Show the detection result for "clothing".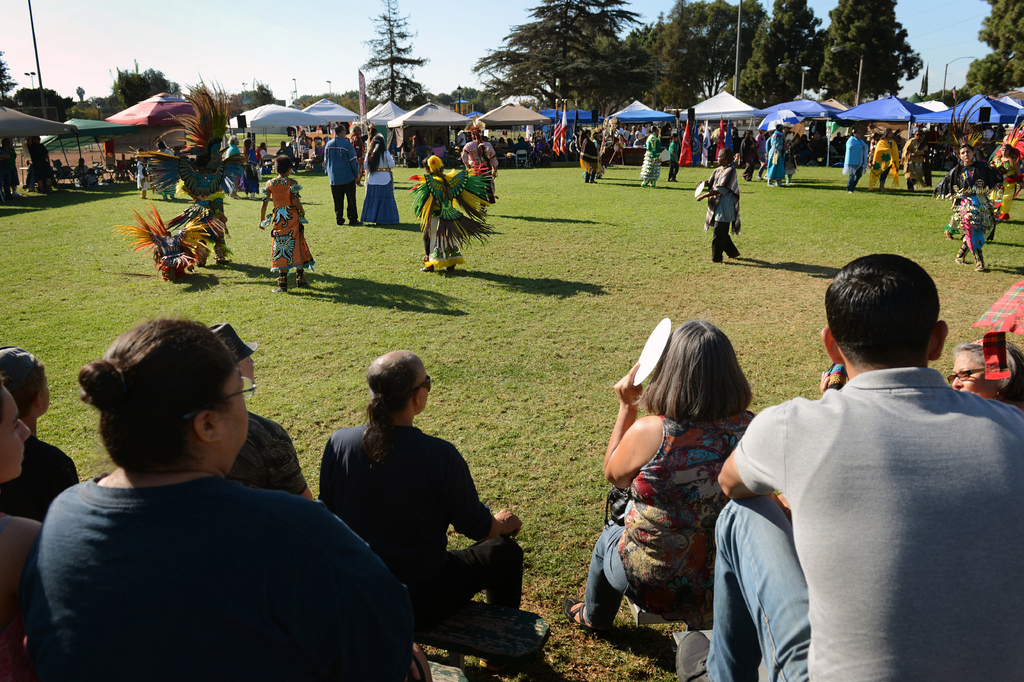
bbox=(132, 401, 322, 495).
